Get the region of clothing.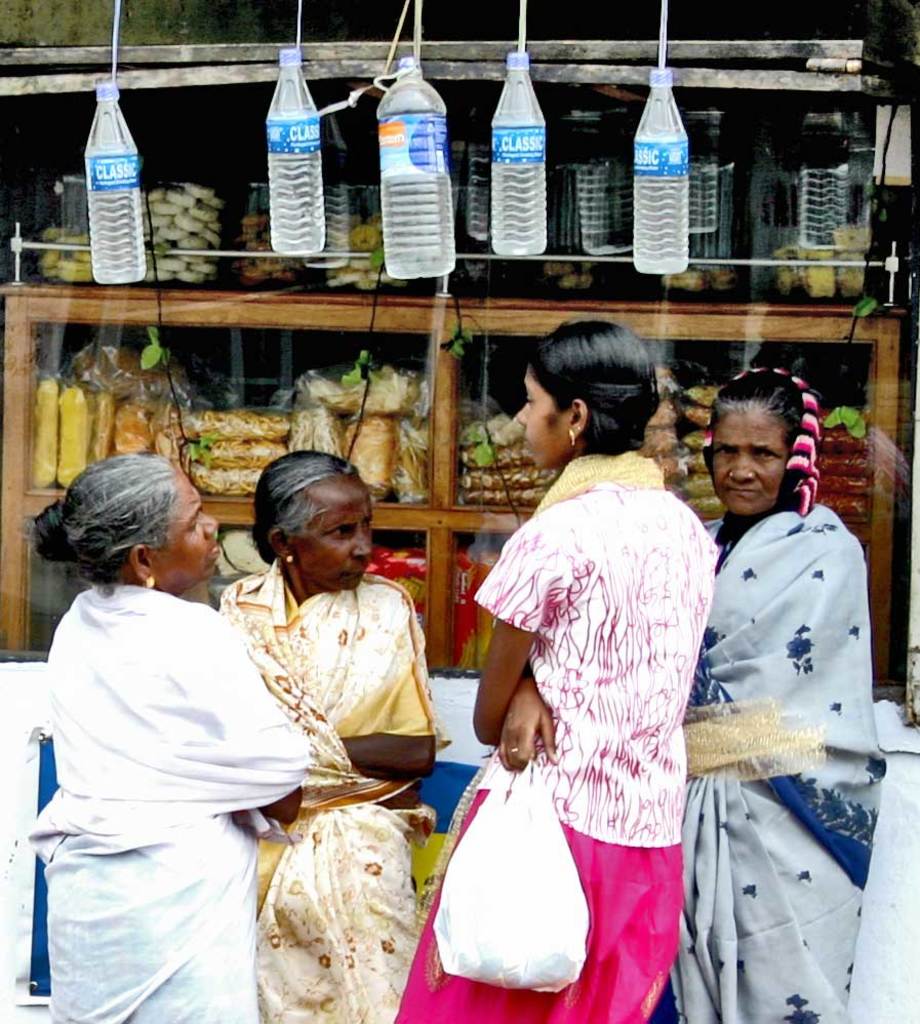
pyautogui.locateOnScreen(30, 519, 313, 980).
